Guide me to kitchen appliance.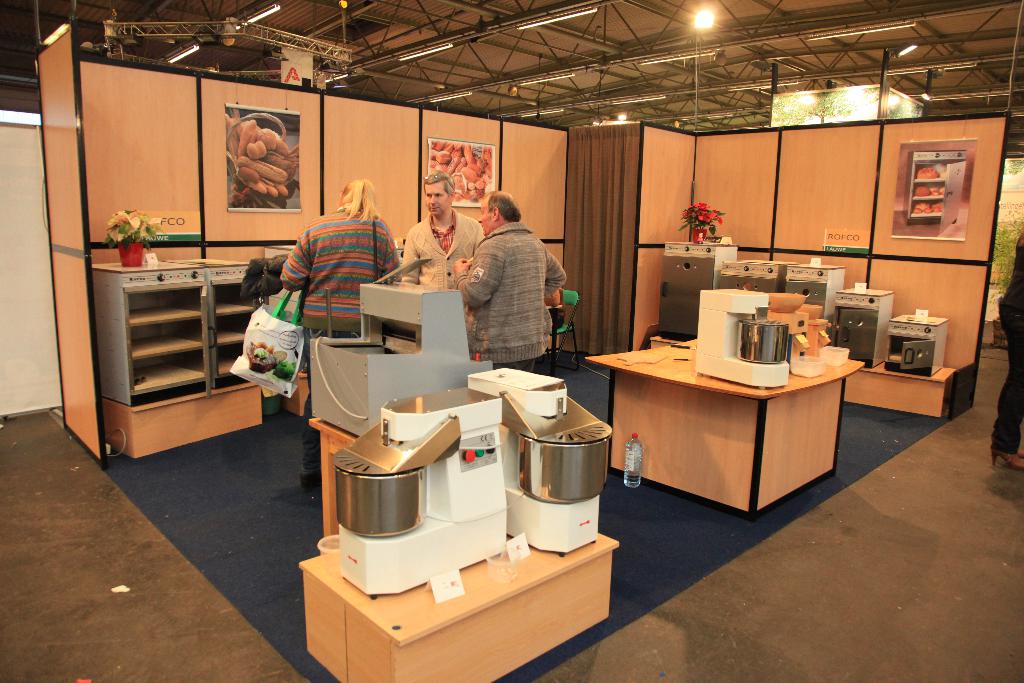
Guidance: Rect(658, 240, 737, 339).
